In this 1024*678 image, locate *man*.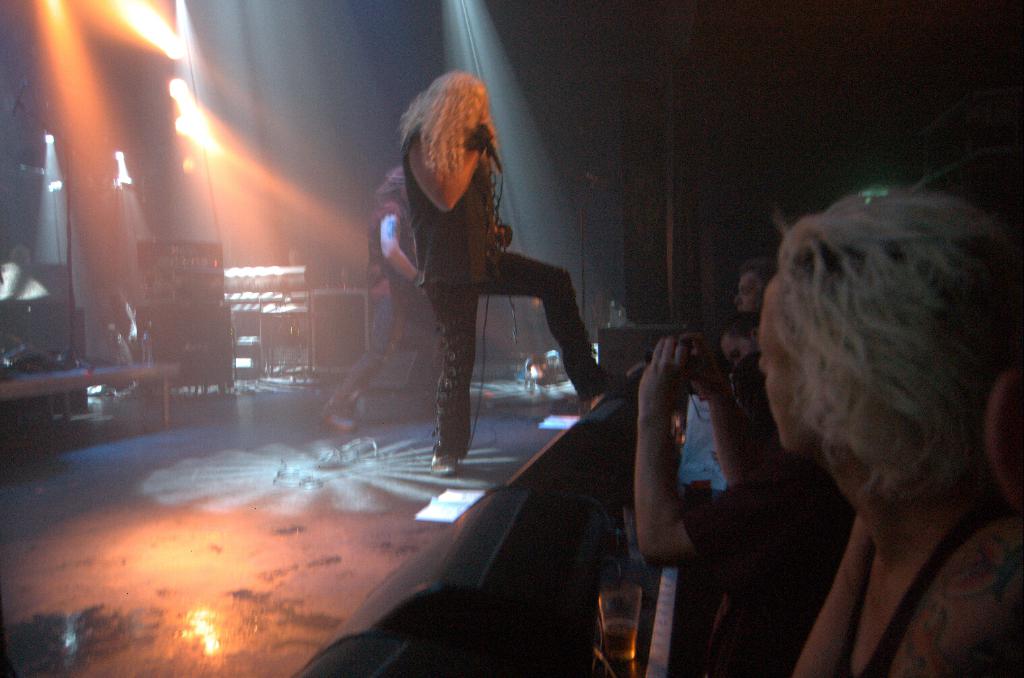
Bounding box: bbox(323, 163, 443, 431).
